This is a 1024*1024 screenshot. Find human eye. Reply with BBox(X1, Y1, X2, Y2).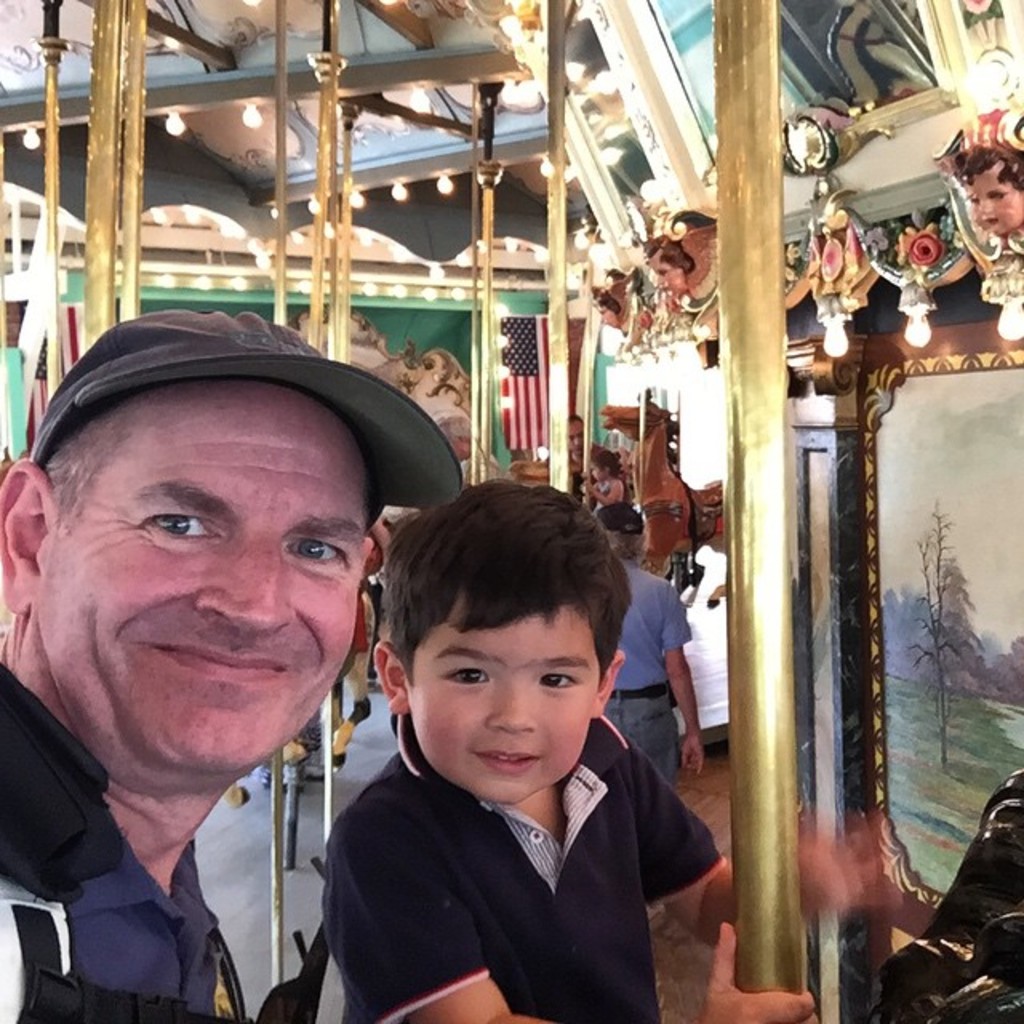
BBox(538, 669, 581, 690).
